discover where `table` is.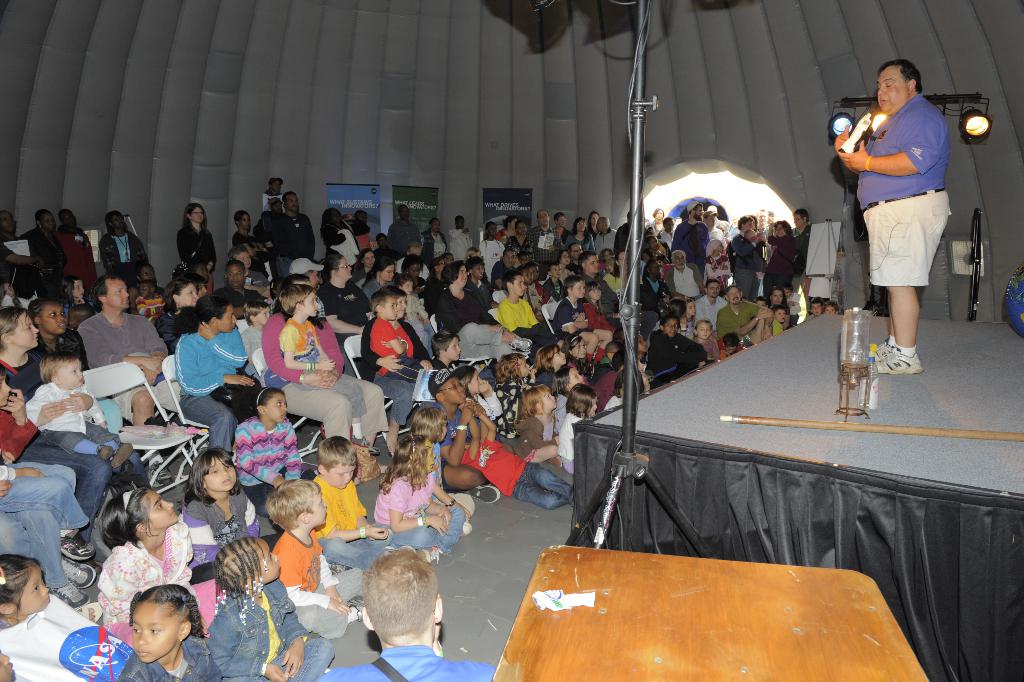
Discovered at crop(485, 525, 943, 678).
